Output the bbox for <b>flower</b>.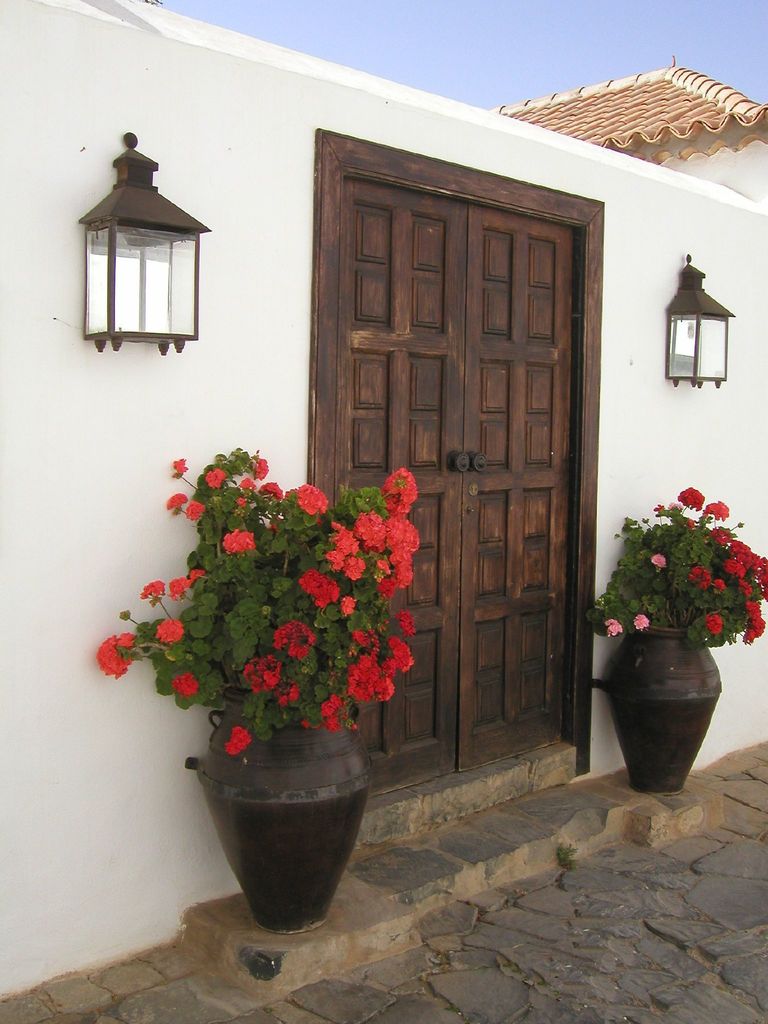
240:475:257:490.
